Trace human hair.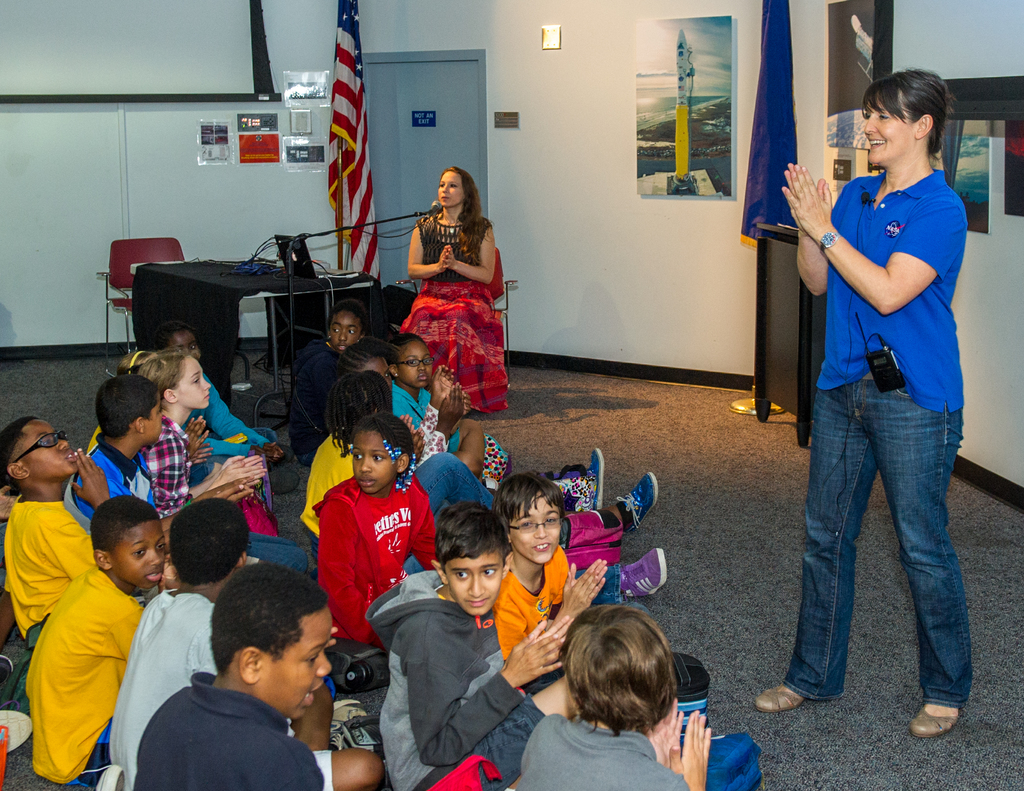
Traced to (left=393, top=334, right=426, bottom=367).
